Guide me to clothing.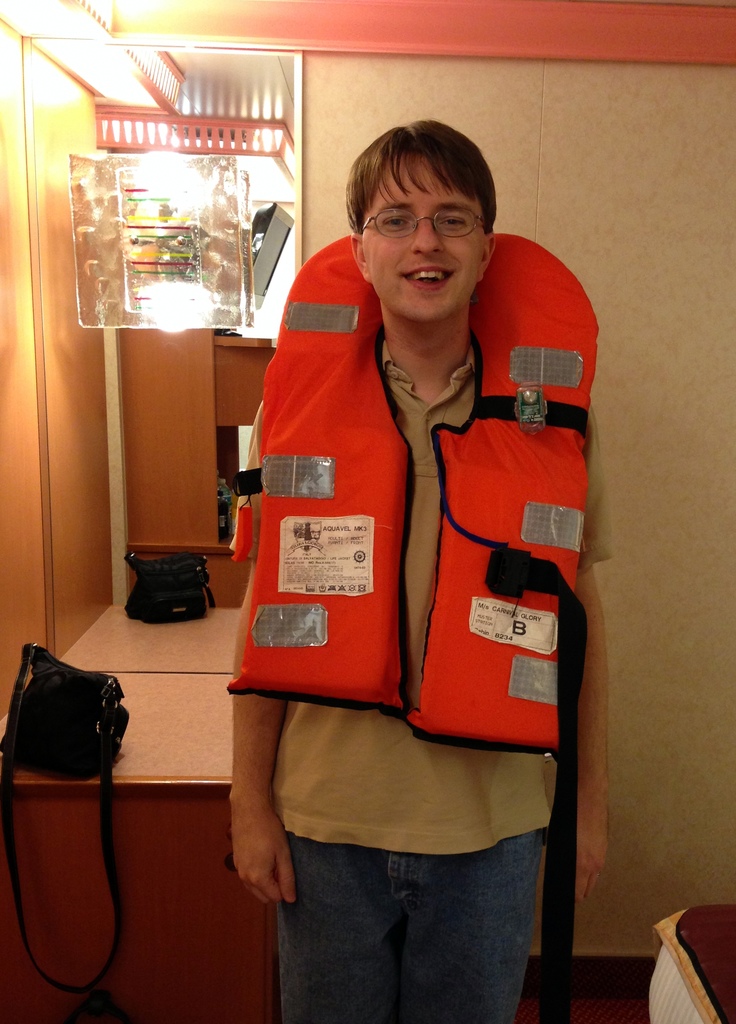
Guidance: region(228, 341, 615, 1023).
